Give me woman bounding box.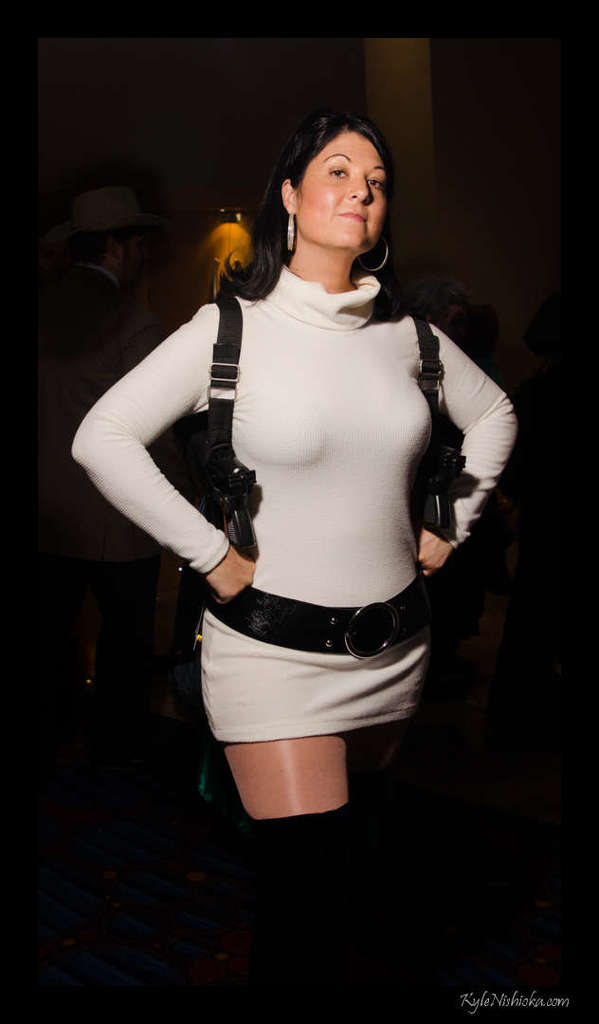
71 102 522 1023.
